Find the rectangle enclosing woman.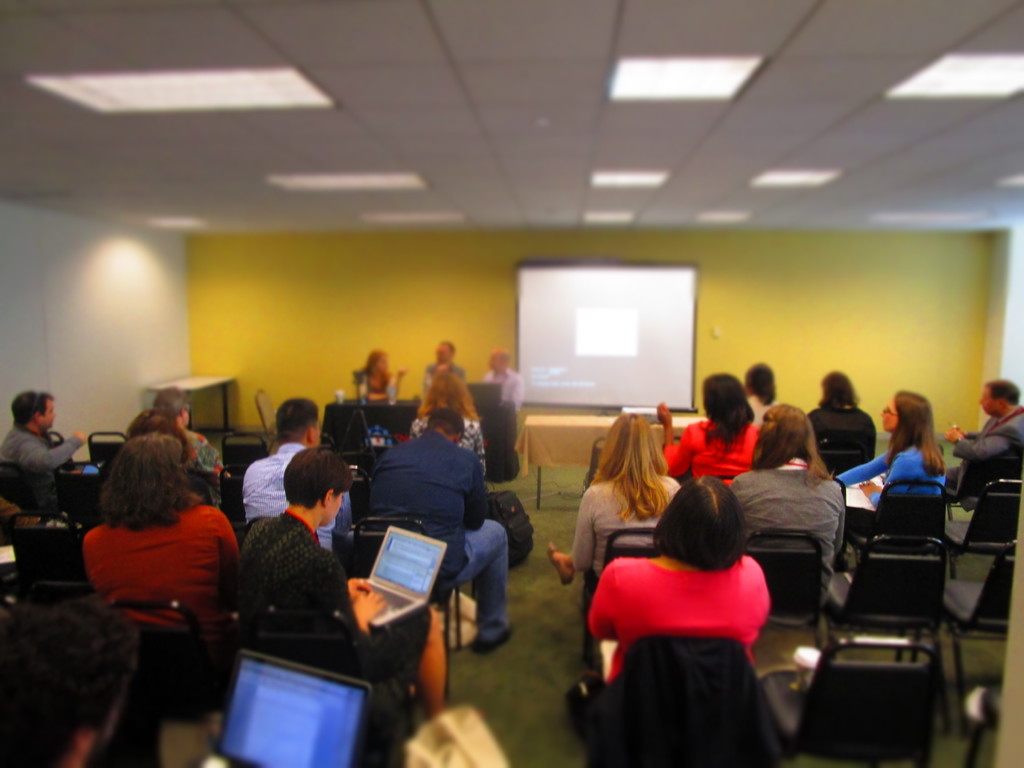
x1=804, y1=371, x2=875, y2=466.
